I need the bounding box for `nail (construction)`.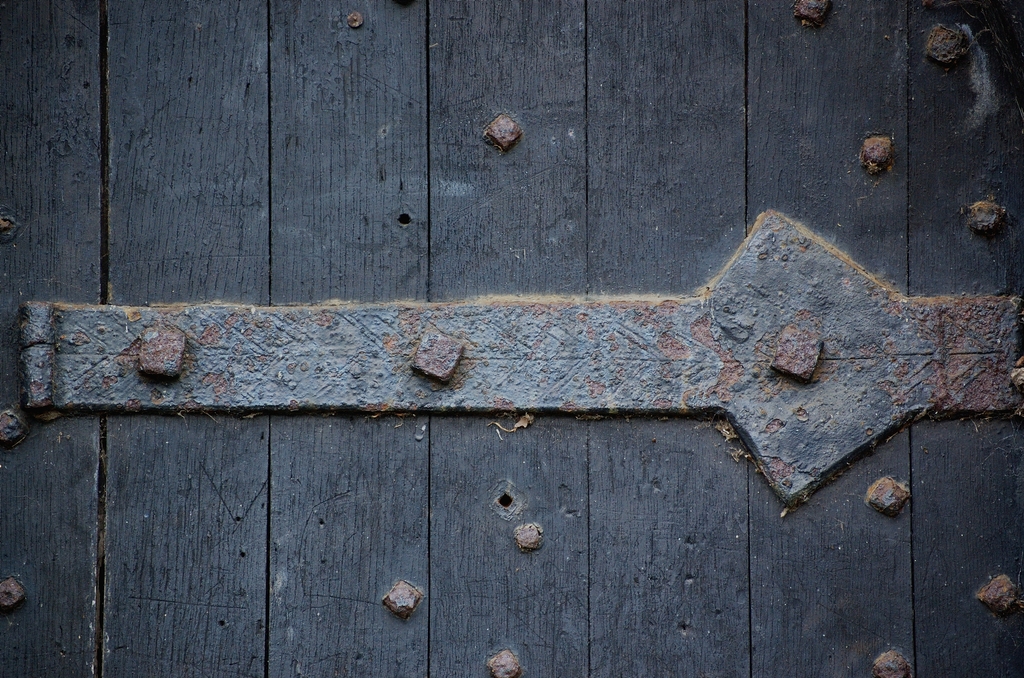
Here it is: detection(480, 112, 522, 147).
